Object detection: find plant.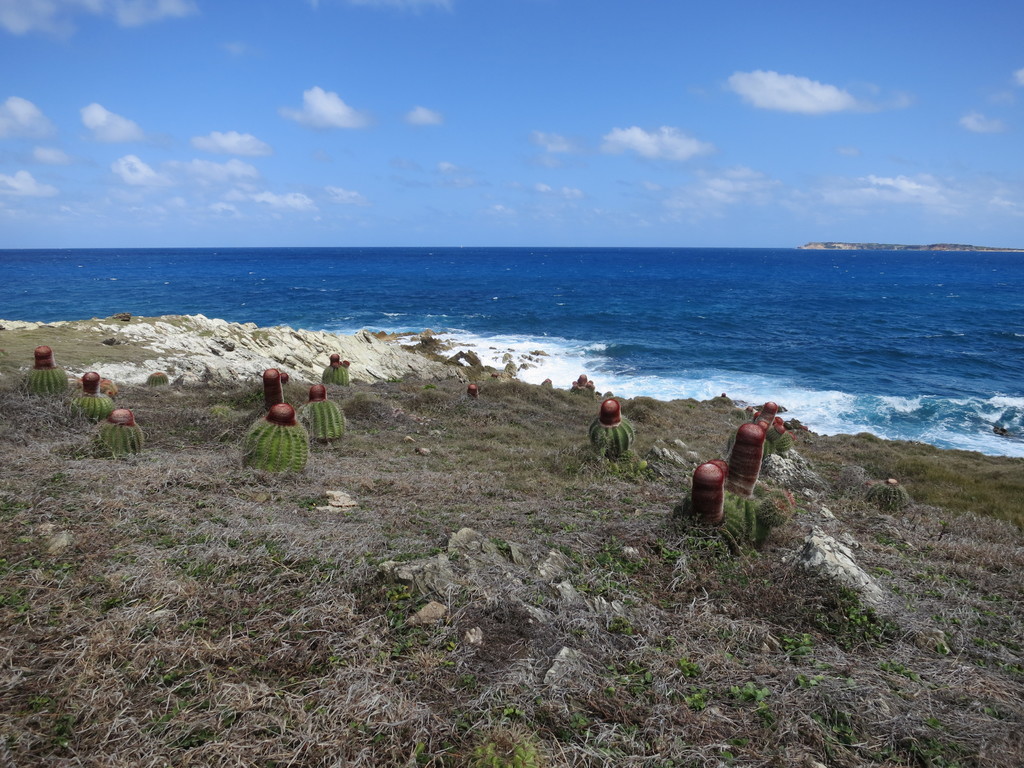
[144, 369, 177, 388].
